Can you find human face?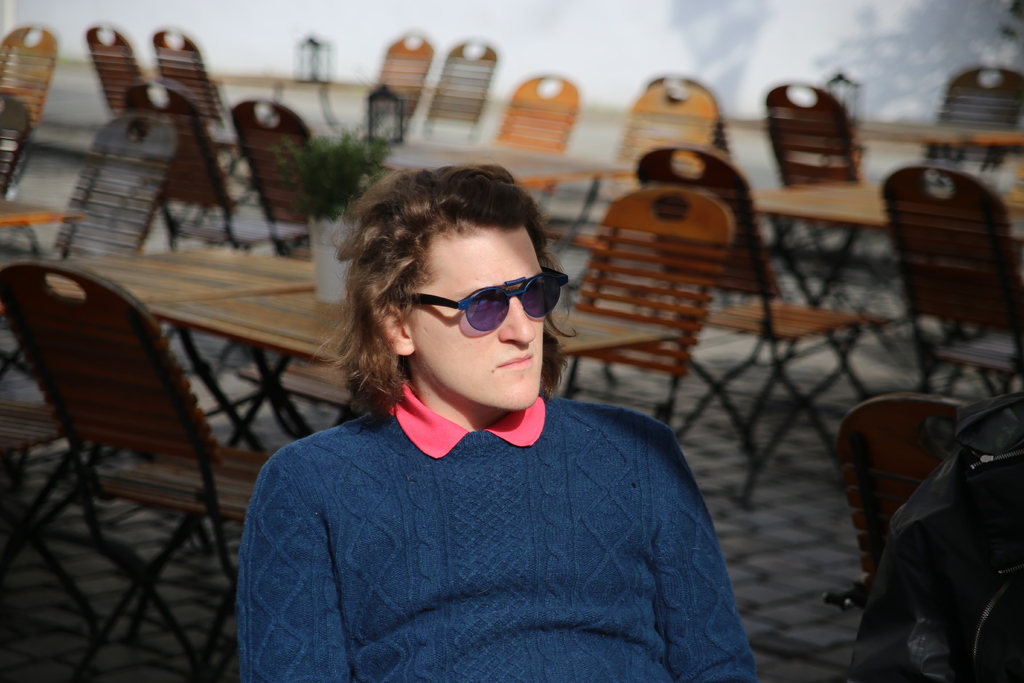
Yes, bounding box: [413, 226, 541, 412].
